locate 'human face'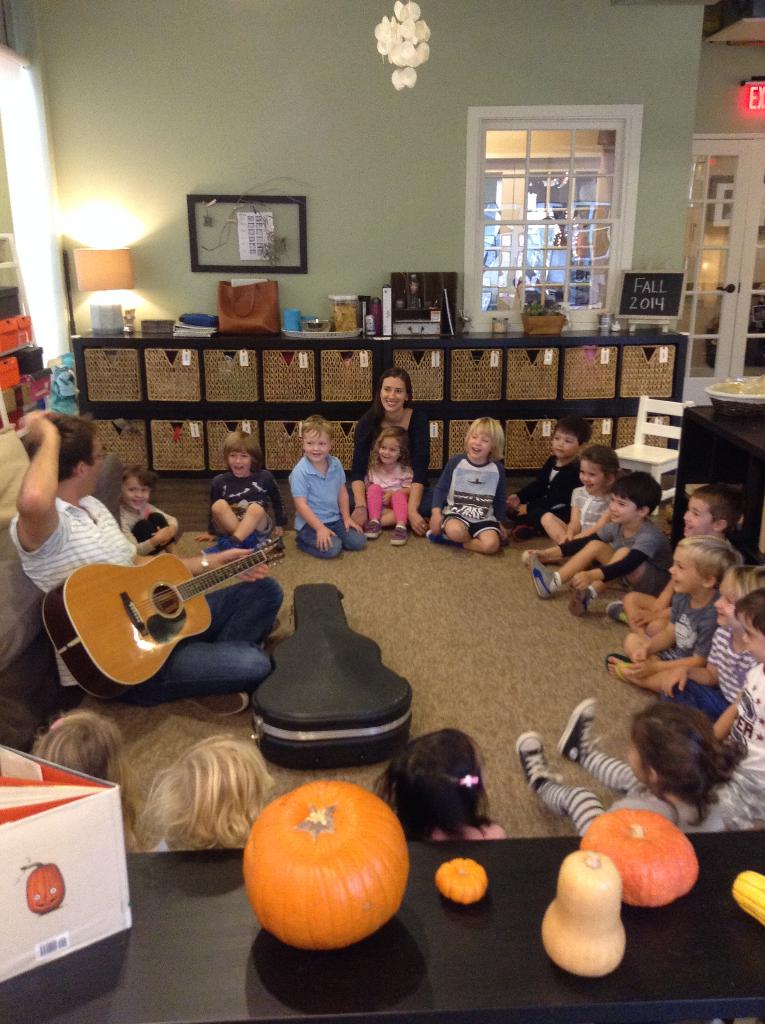
box=[228, 453, 247, 478]
